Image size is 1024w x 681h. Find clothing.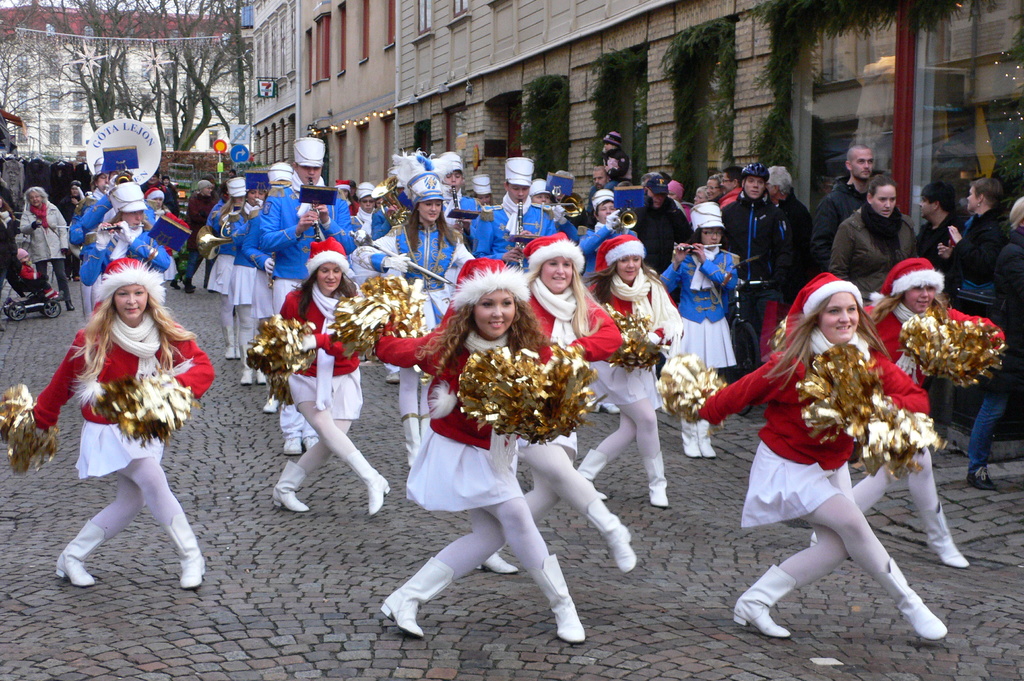
747 184 801 370.
